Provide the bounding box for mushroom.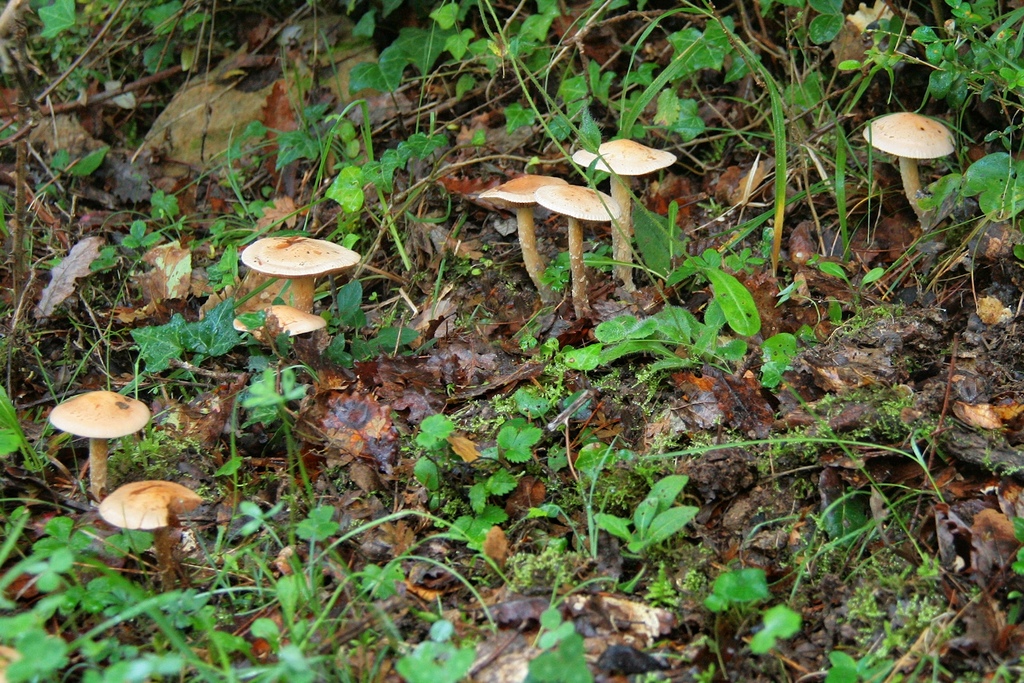
[573,137,674,293].
